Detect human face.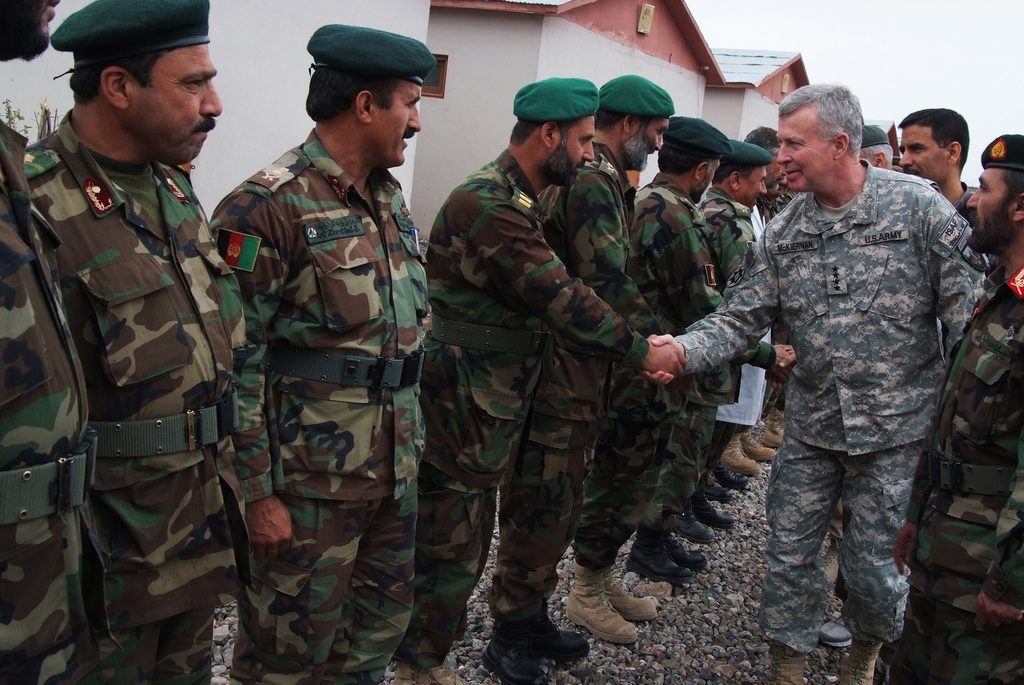
Detected at (375,83,421,166).
